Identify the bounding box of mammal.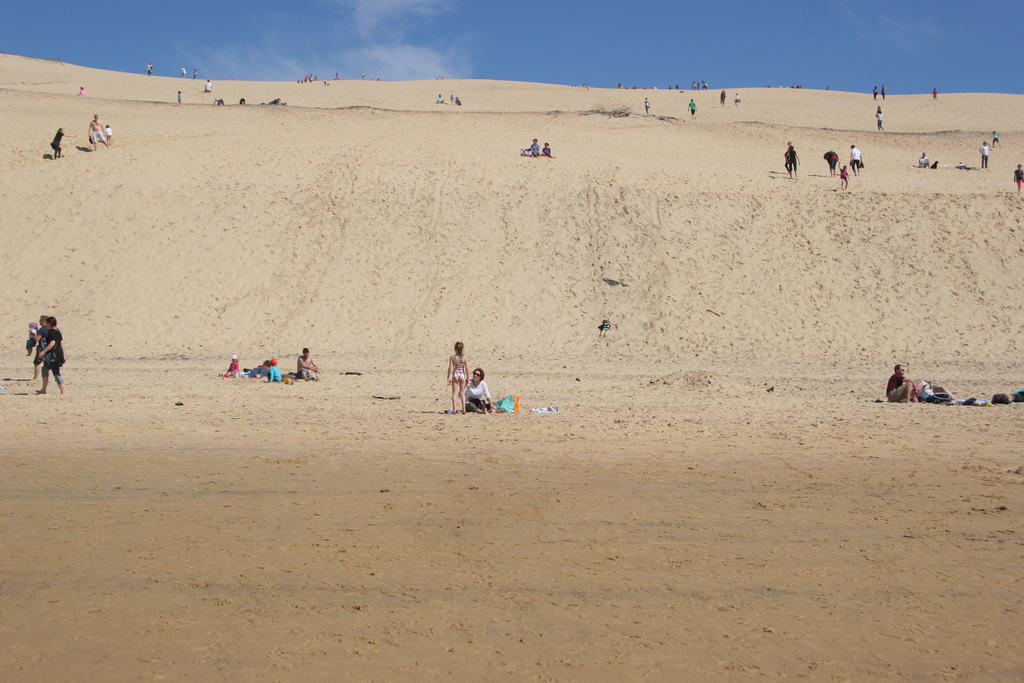
bbox=(49, 128, 75, 158).
